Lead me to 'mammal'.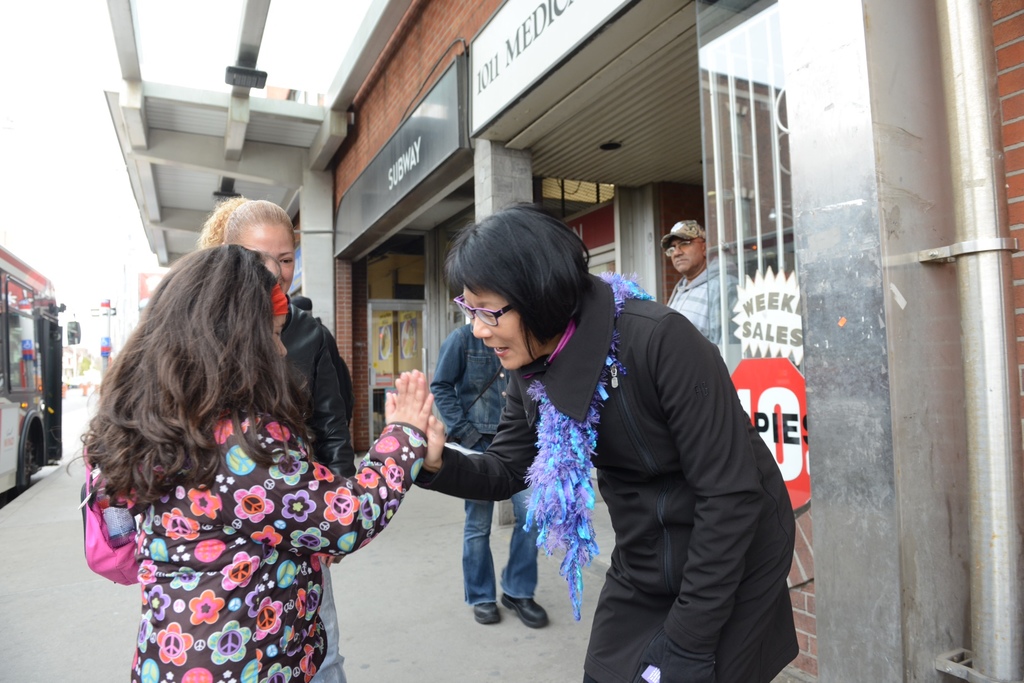
Lead to 434,239,790,668.
